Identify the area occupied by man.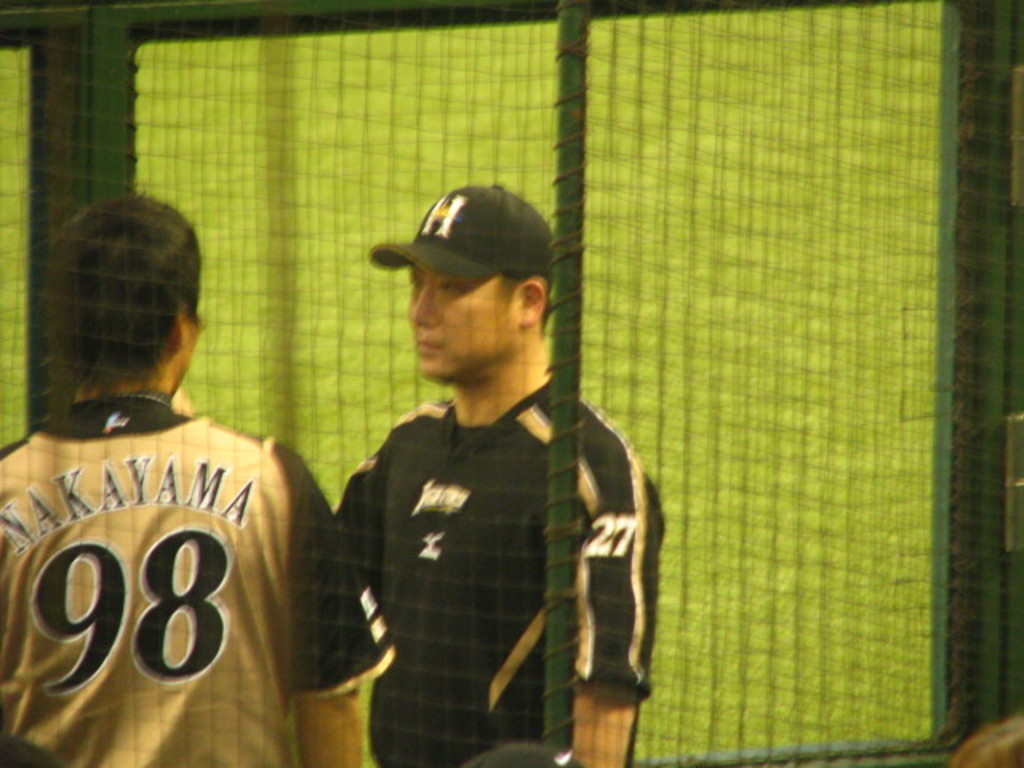
Area: {"x1": 310, "y1": 166, "x2": 662, "y2": 767}.
